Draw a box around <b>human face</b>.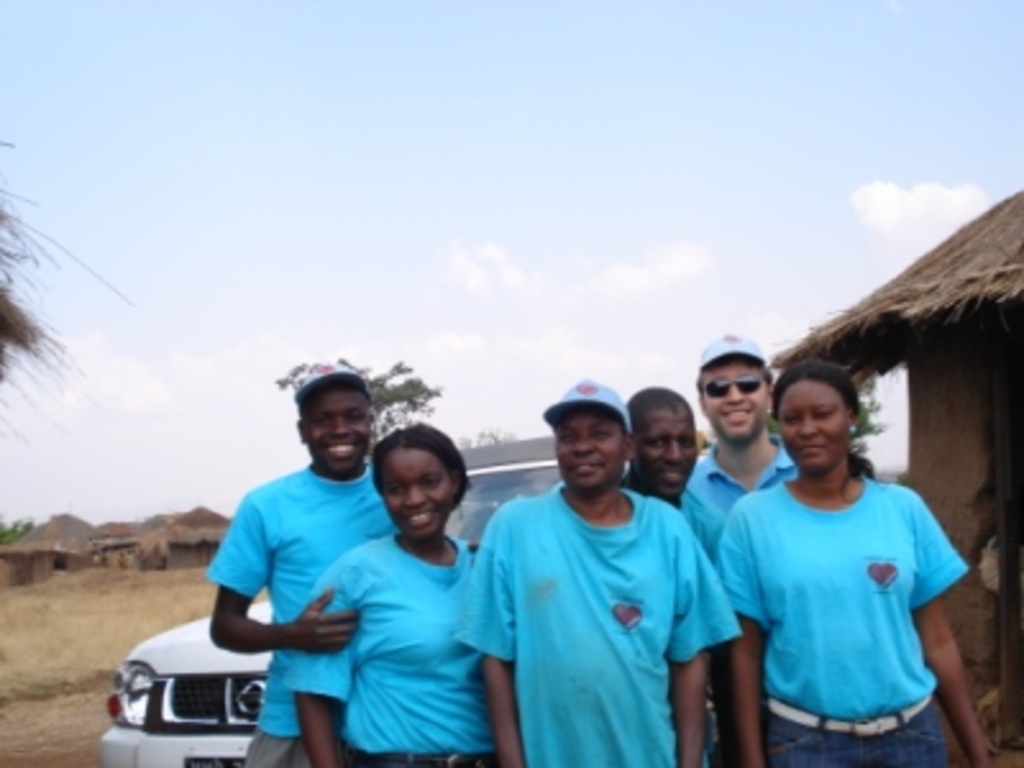
box(302, 392, 369, 474).
